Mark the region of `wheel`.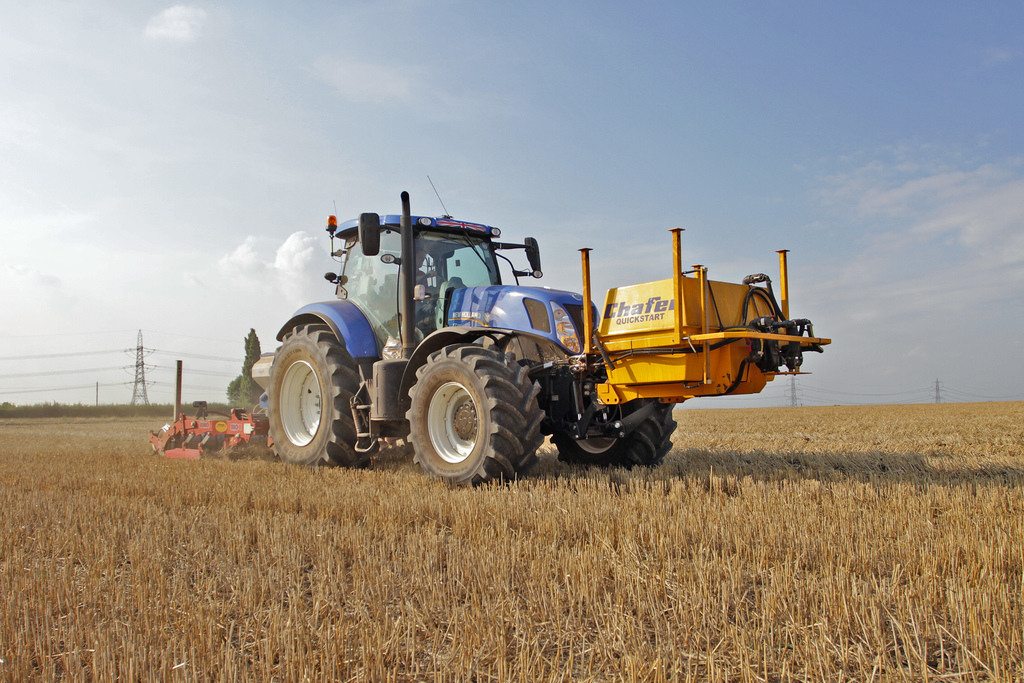
Region: [406,341,520,484].
